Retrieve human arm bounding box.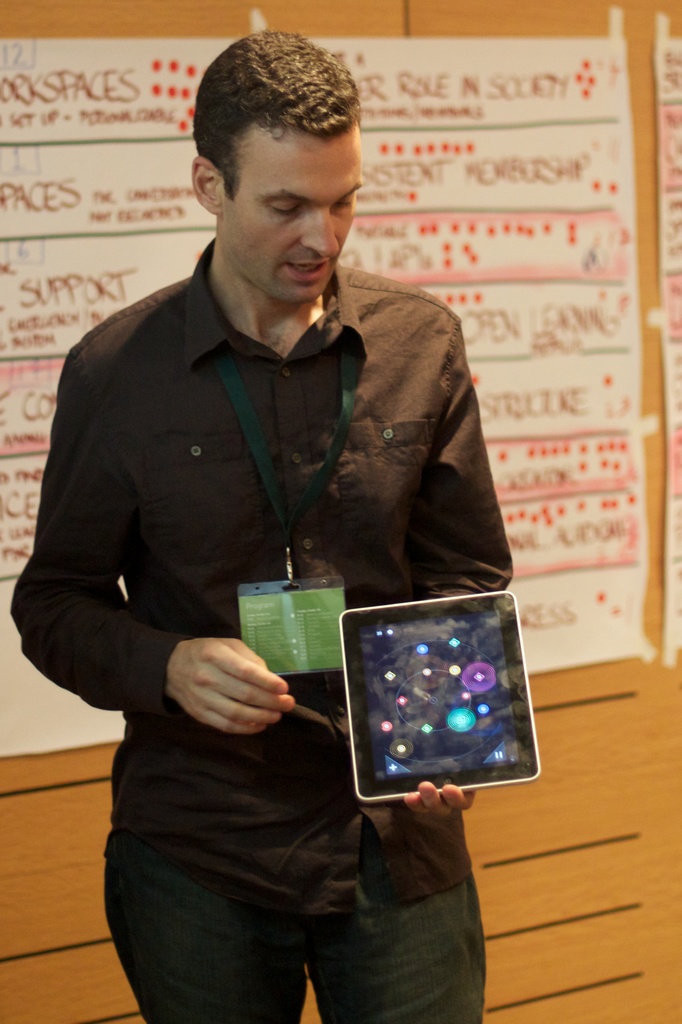
Bounding box: <bbox>8, 349, 295, 729</bbox>.
